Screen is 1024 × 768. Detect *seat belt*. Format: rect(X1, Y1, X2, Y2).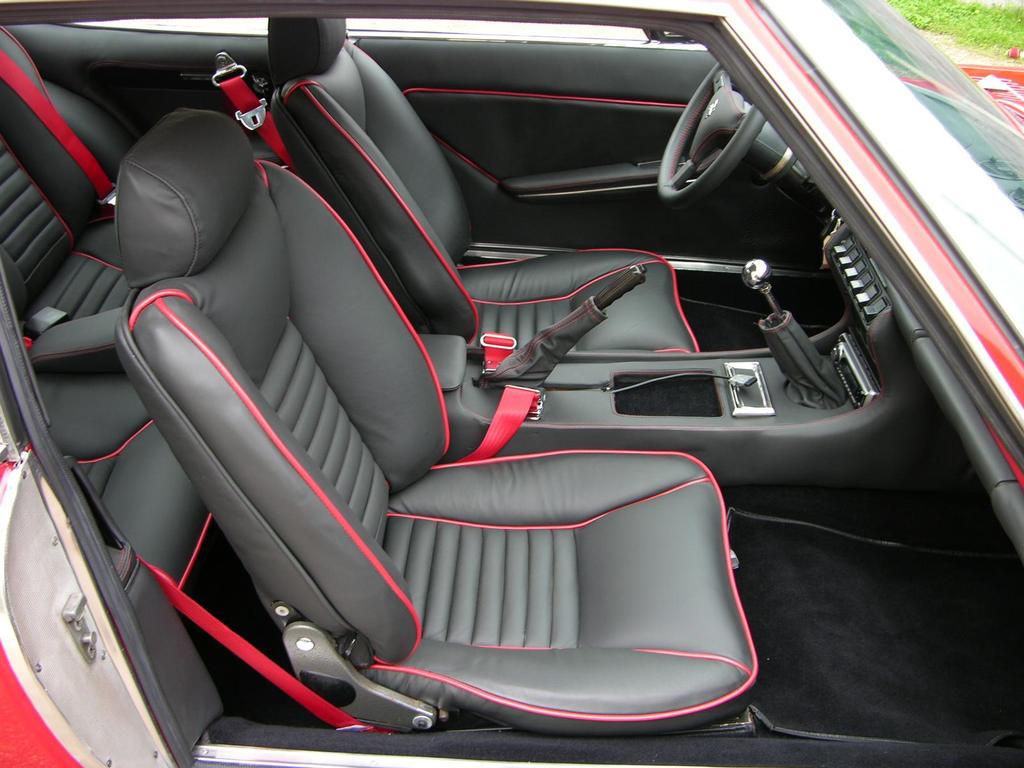
rect(448, 323, 540, 460).
